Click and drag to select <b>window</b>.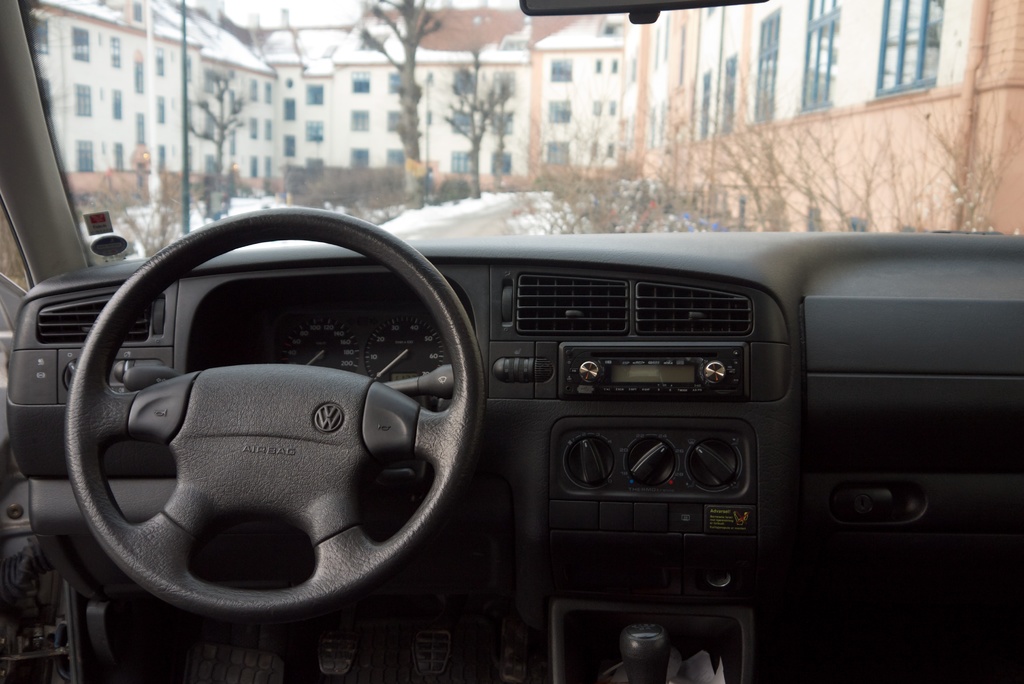
Selection: [68, 23, 95, 74].
